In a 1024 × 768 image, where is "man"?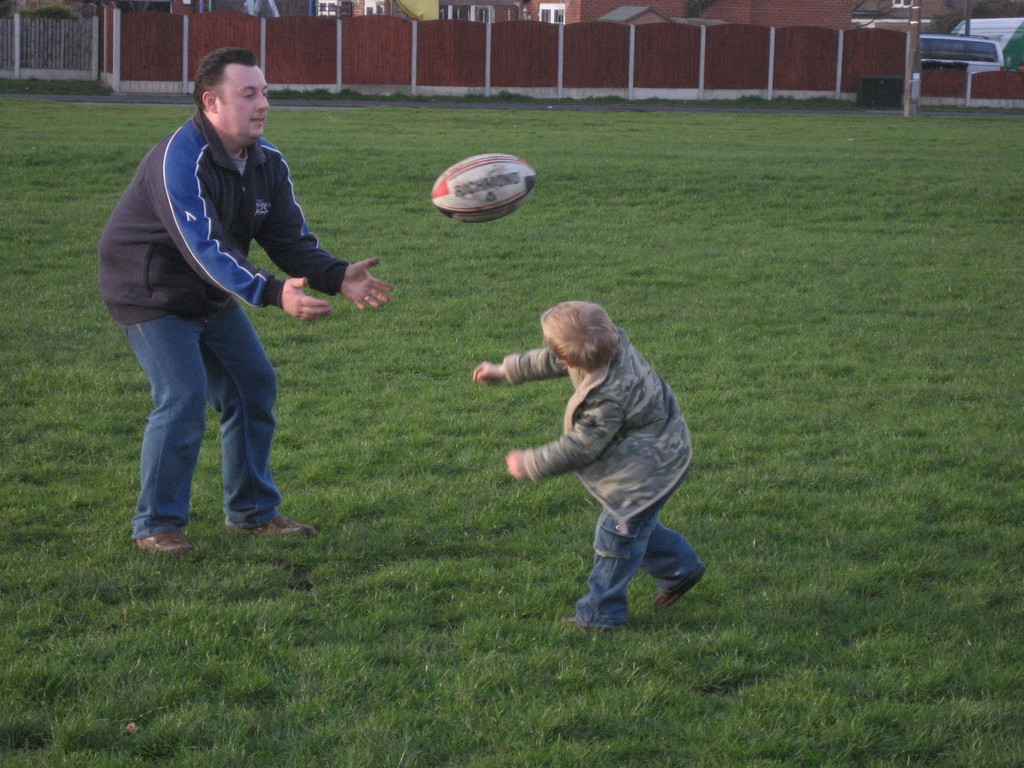
<region>102, 56, 332, 554</region>.
